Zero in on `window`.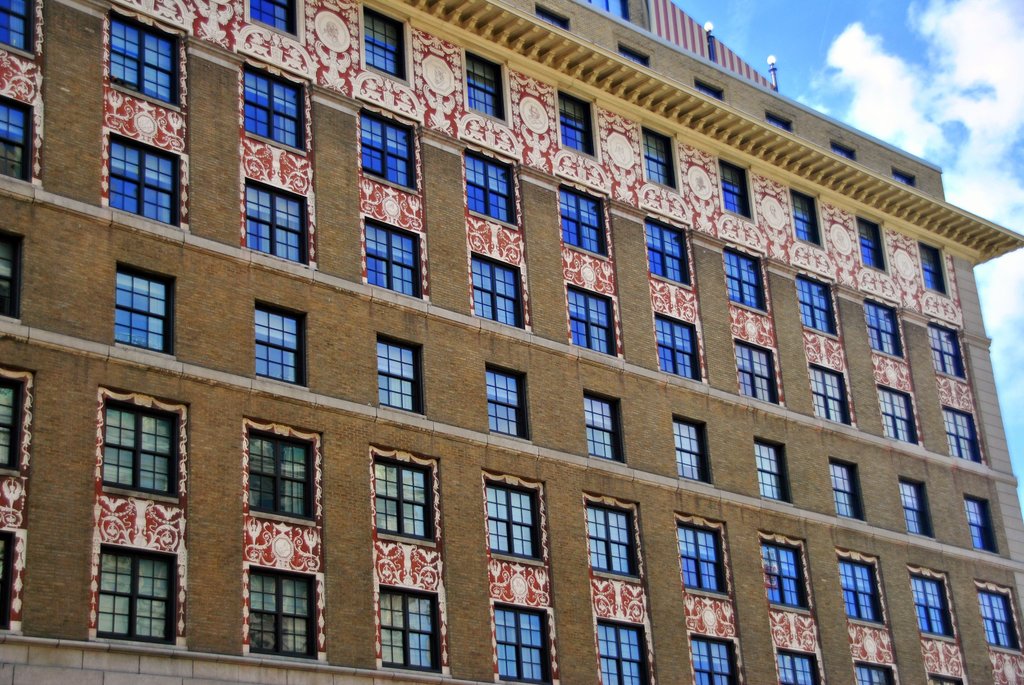
Zeroed in: x1=471 y1=249 x2=535 y2=327.
